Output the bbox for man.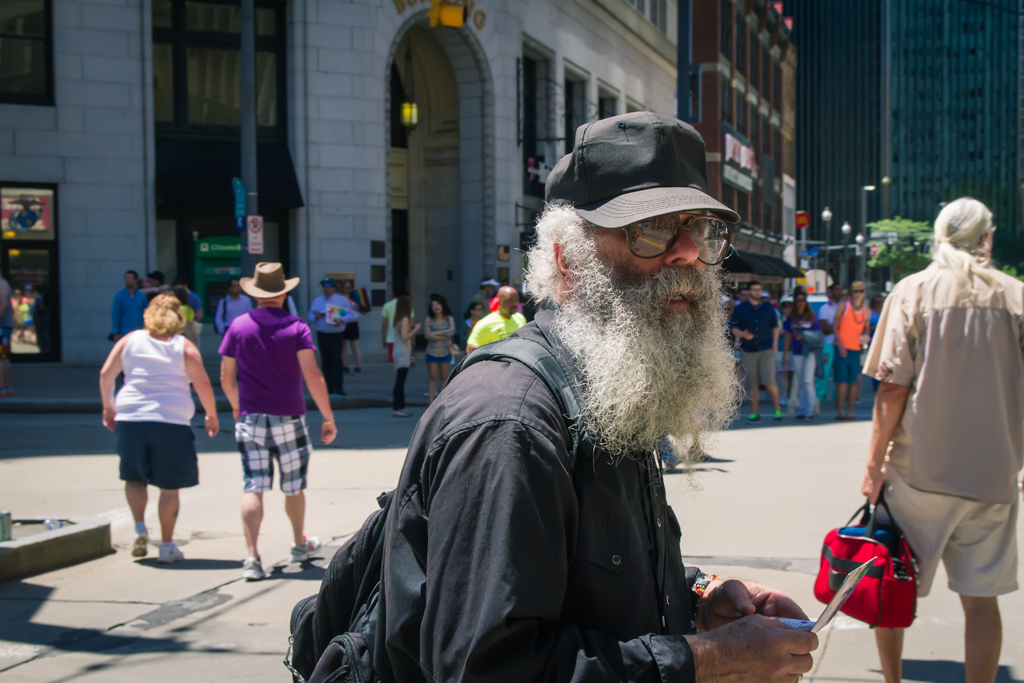
BBox(728, 278, 780, 424).
